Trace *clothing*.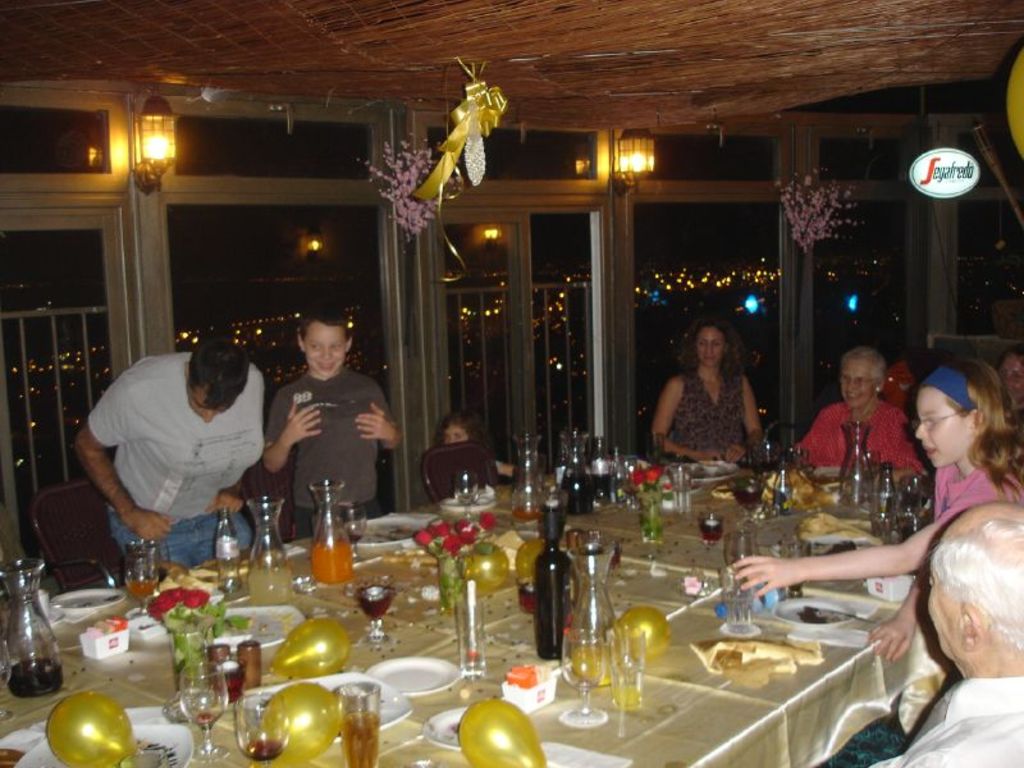
Traced to rect(81, 326, 278, 566).
